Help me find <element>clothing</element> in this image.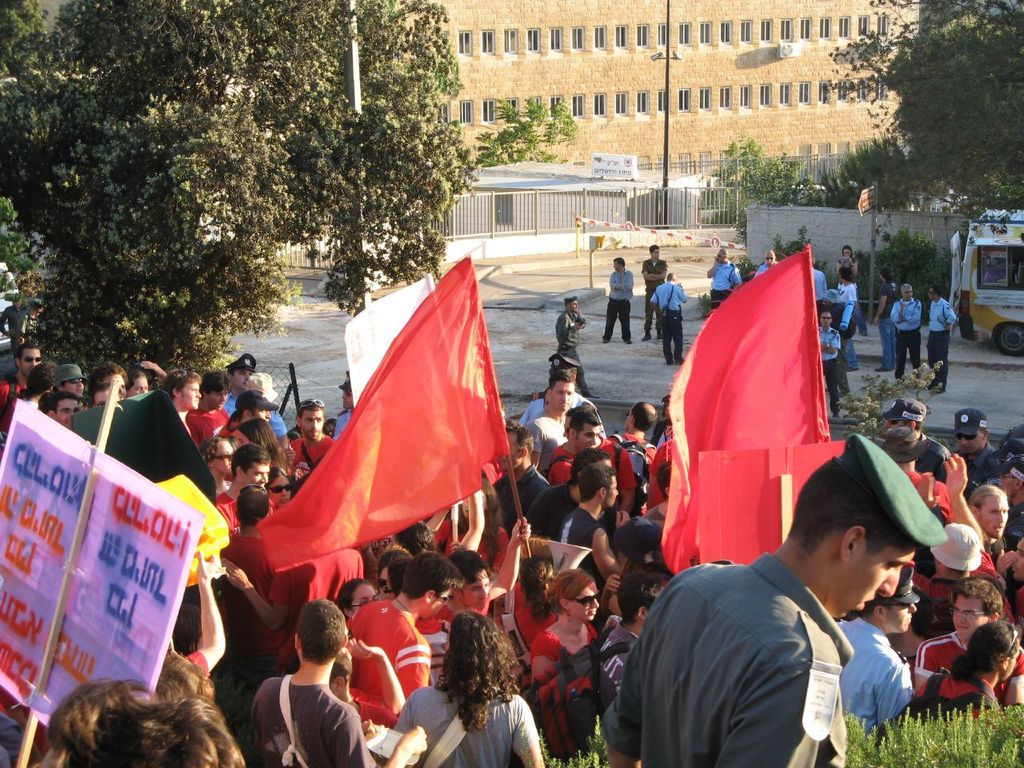
Found it: <box>893,298,922,374</box>.
